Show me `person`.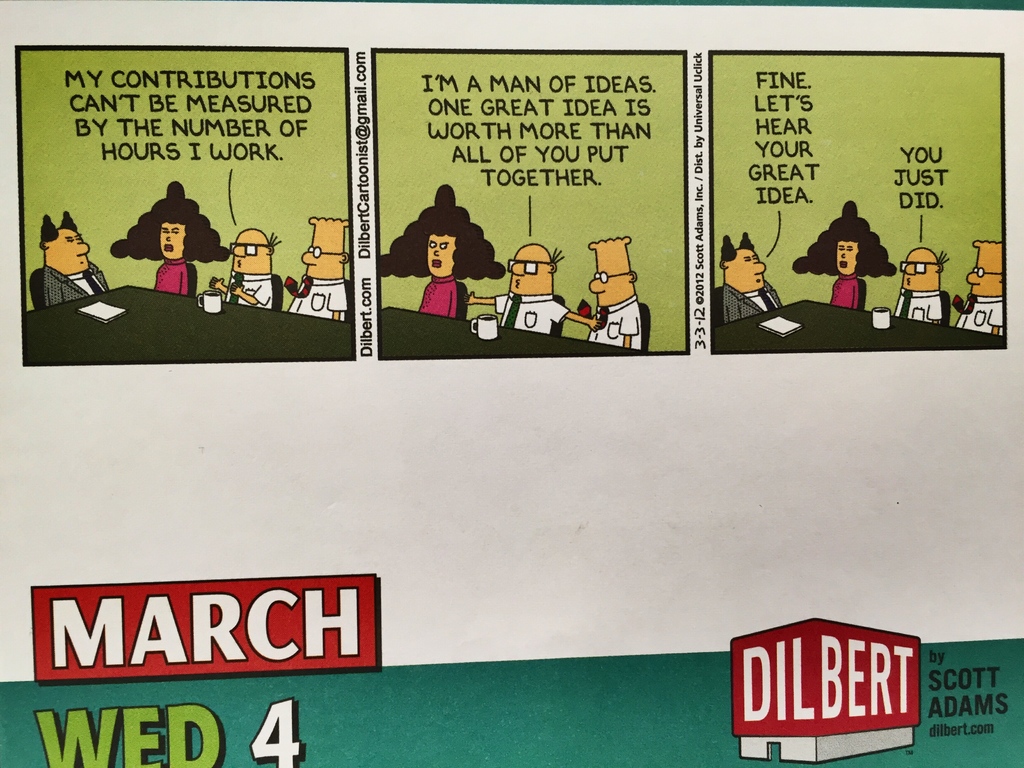
`person` is here: {"x1": 205, "y1": 214, "x2": 292, "y2": 314}.
